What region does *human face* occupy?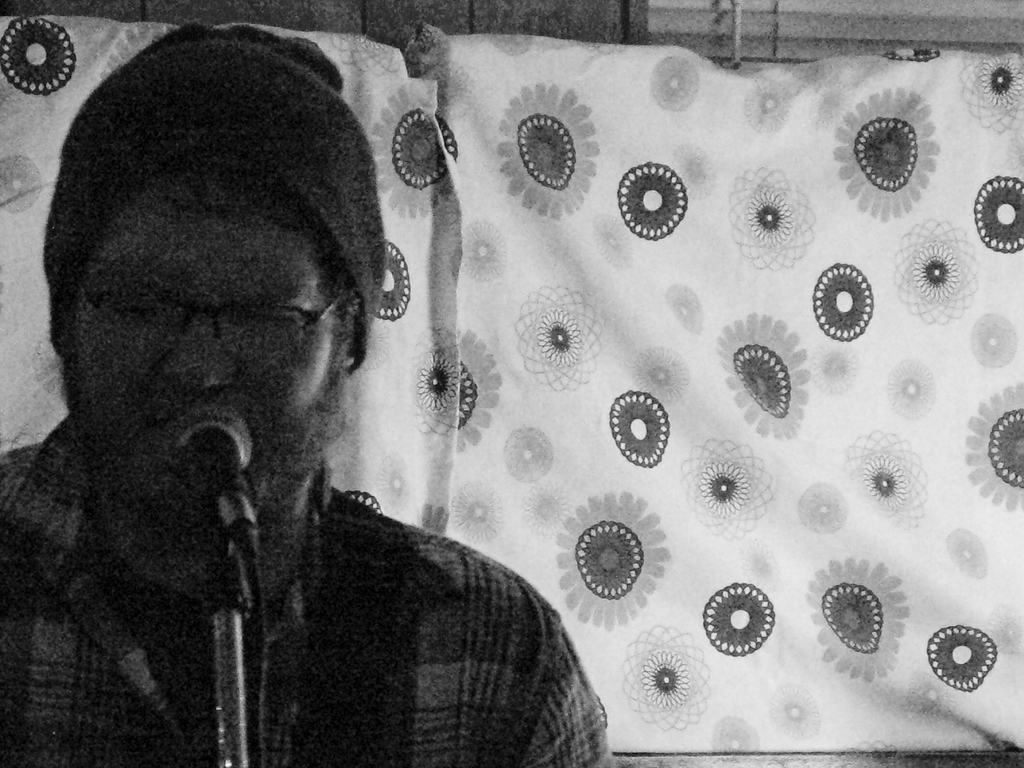
<bbox>66, 180, 341, 505</bbox>.
